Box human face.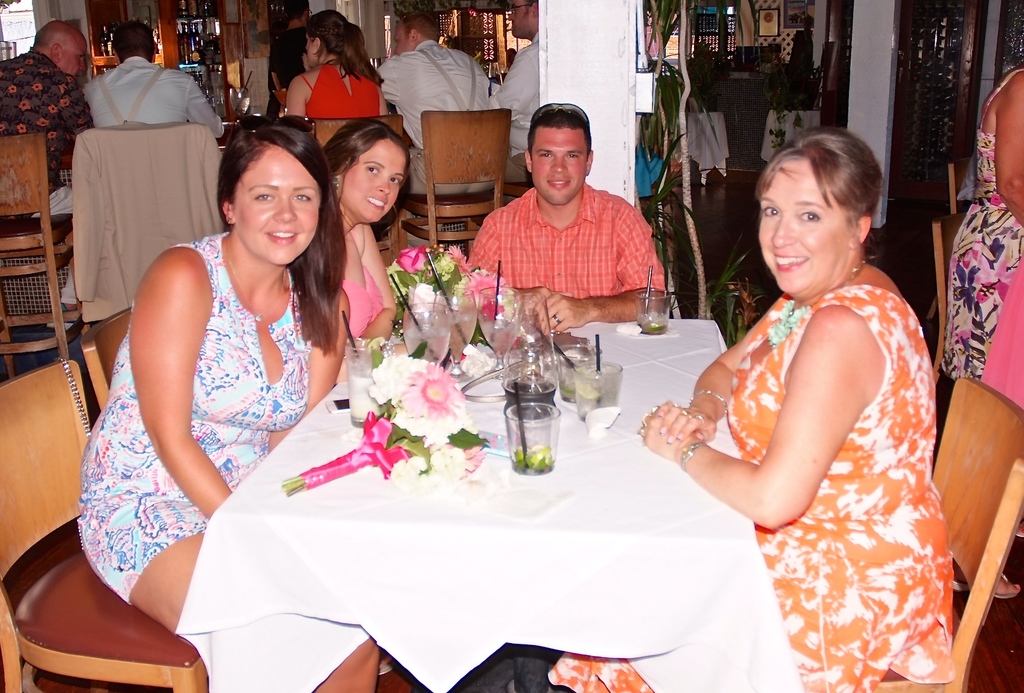
bbox=(758, 159, 847, 293).
